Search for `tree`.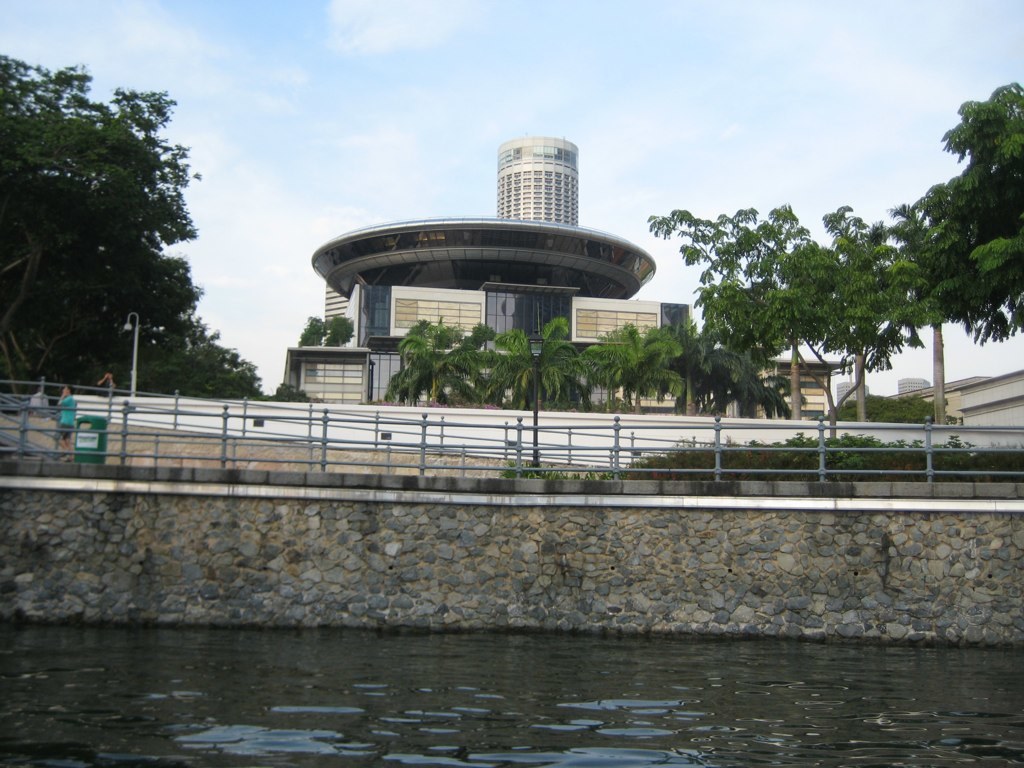
Found at <bbox>695, 334, 809, 417</bbox>.
